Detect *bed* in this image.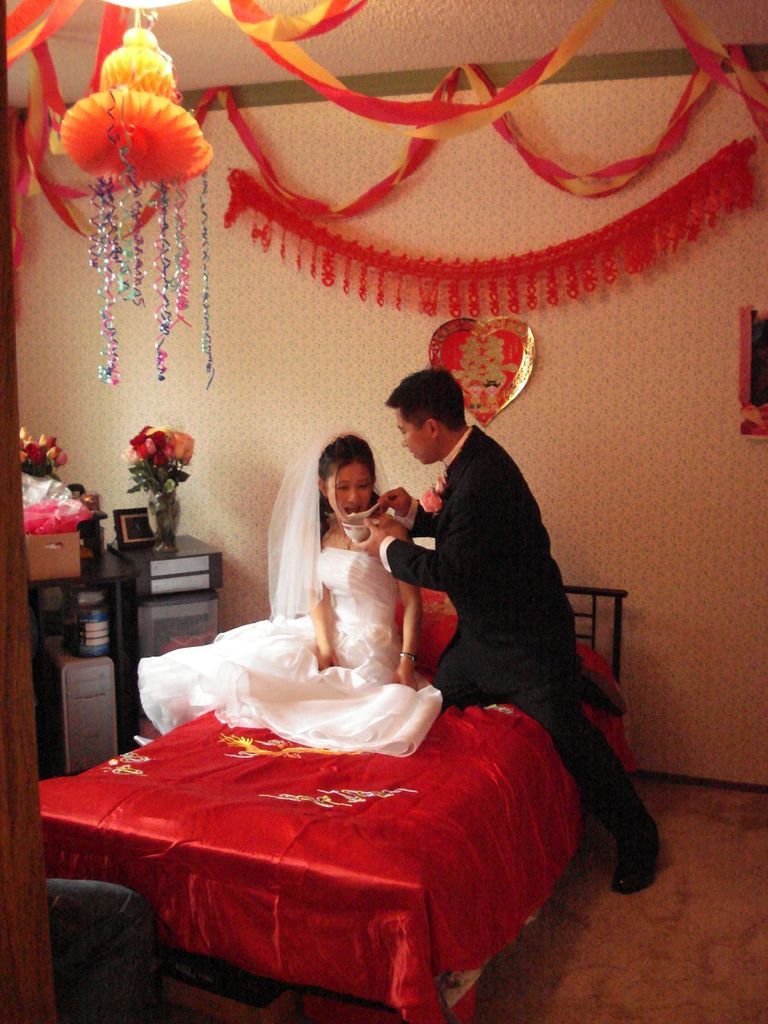
Detection: BBox(38, 436, 668, 1023).
